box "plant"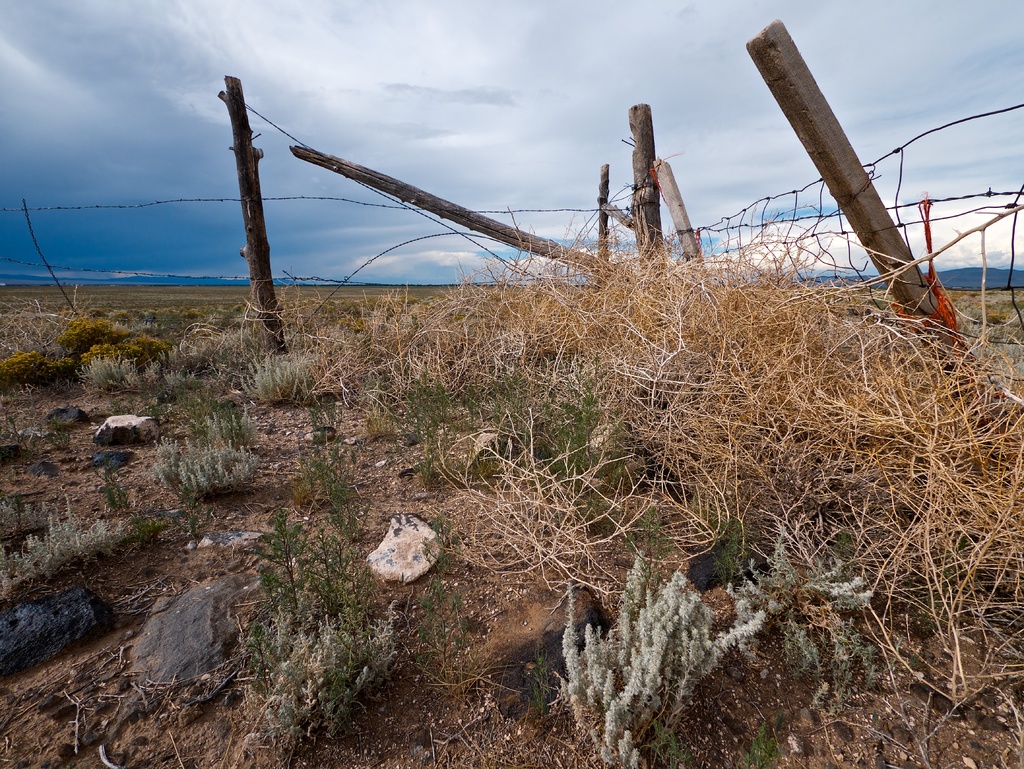
region(0, 488, 144, 602)
